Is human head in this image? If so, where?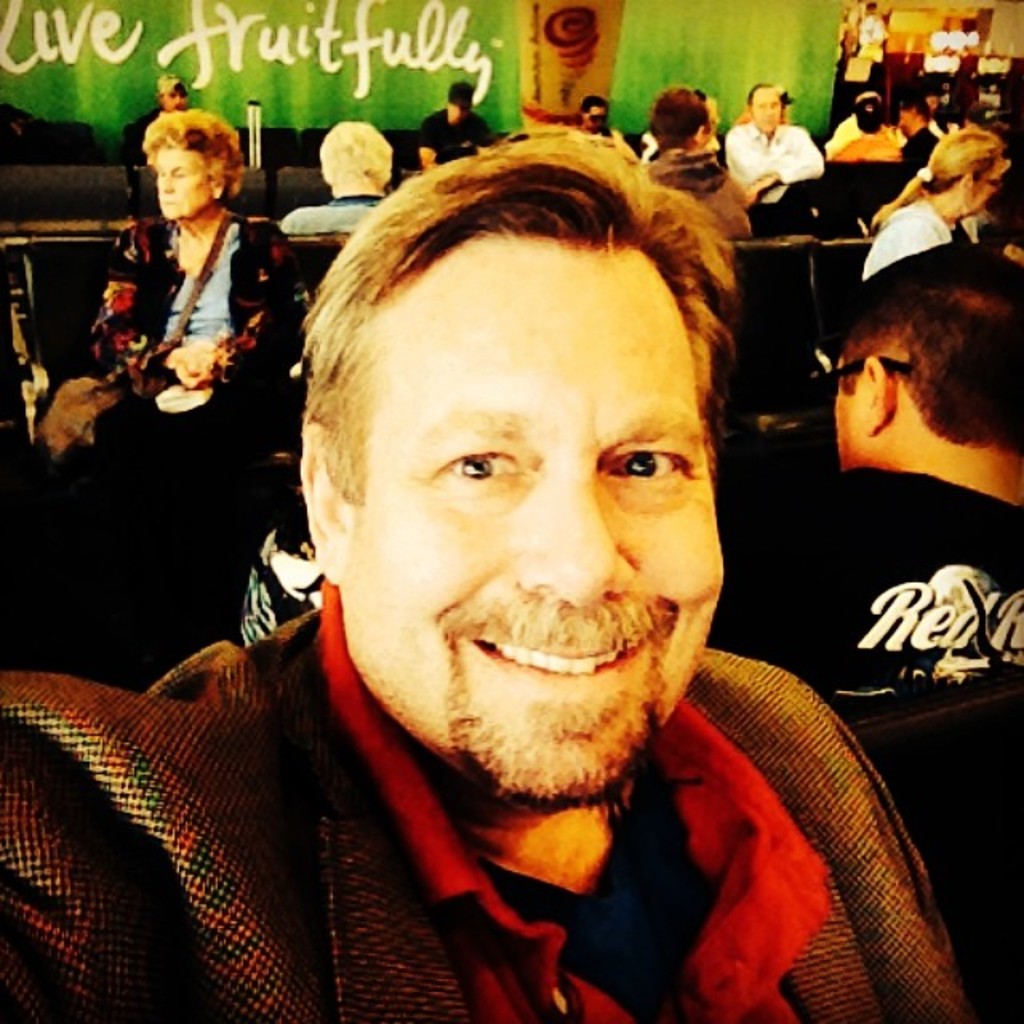
Yes, at [320,120,389,190].
